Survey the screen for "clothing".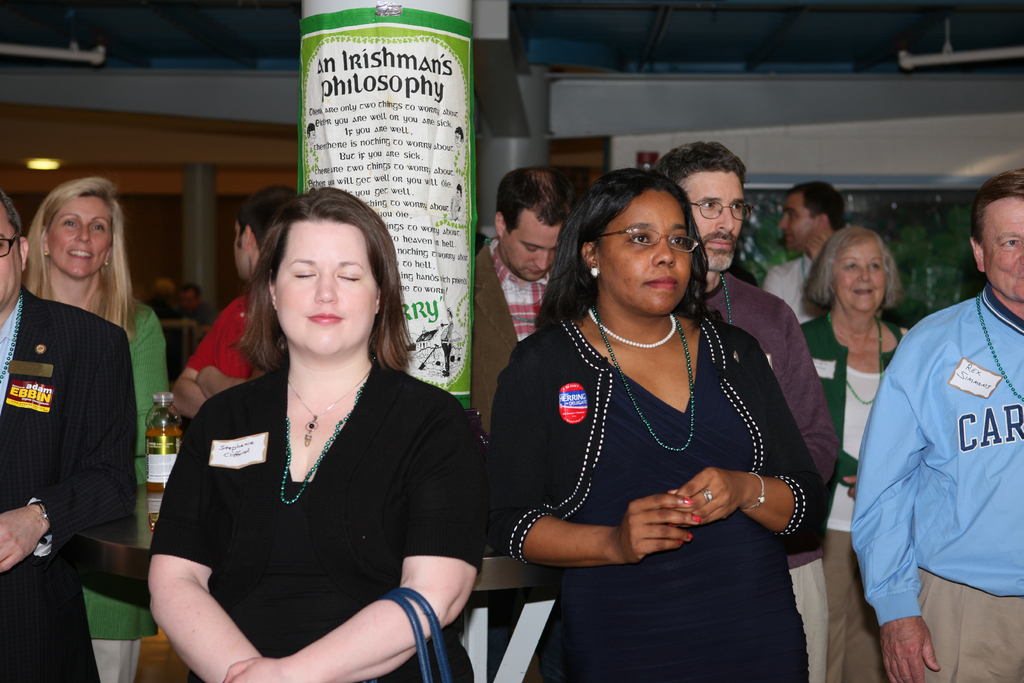
Survey found: detection(24, 283, 174, 682).
